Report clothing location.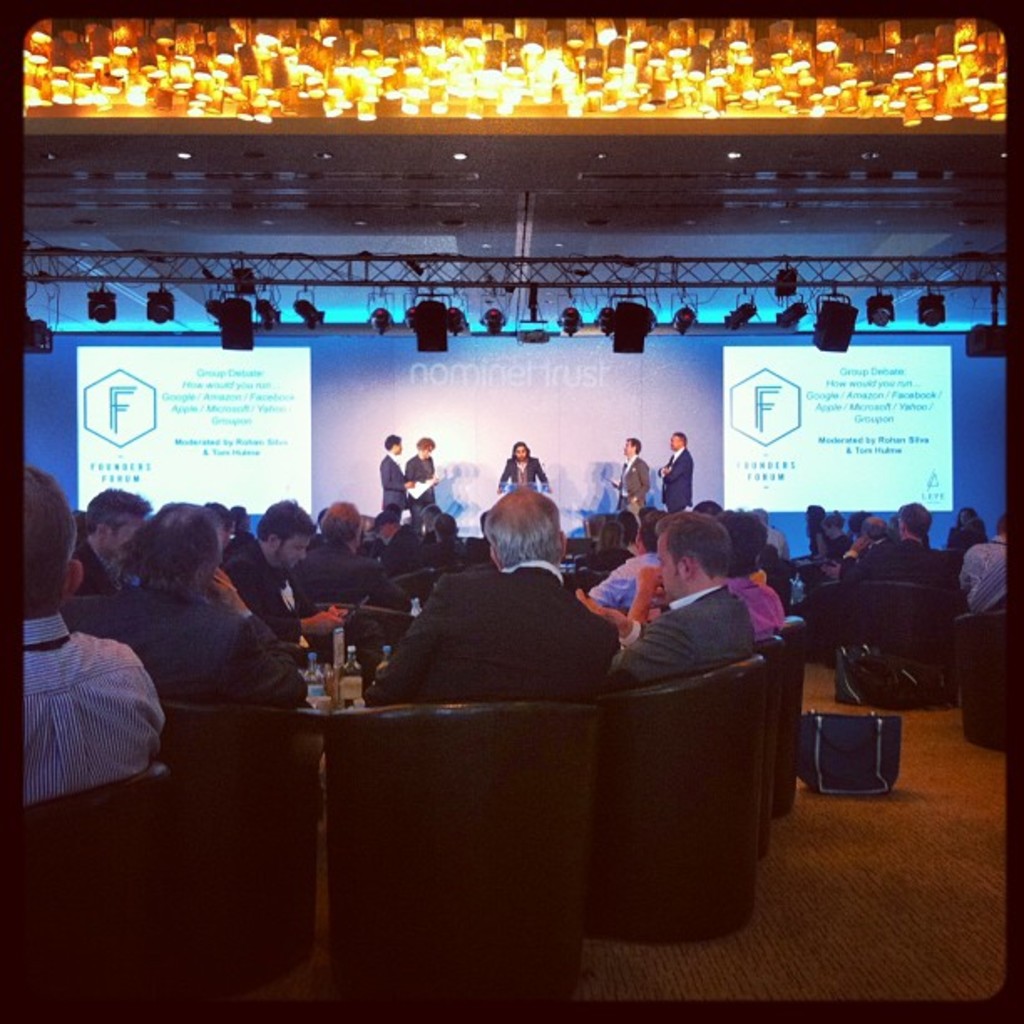
Report: (left=661, top=443, right=694, bottom=515).
